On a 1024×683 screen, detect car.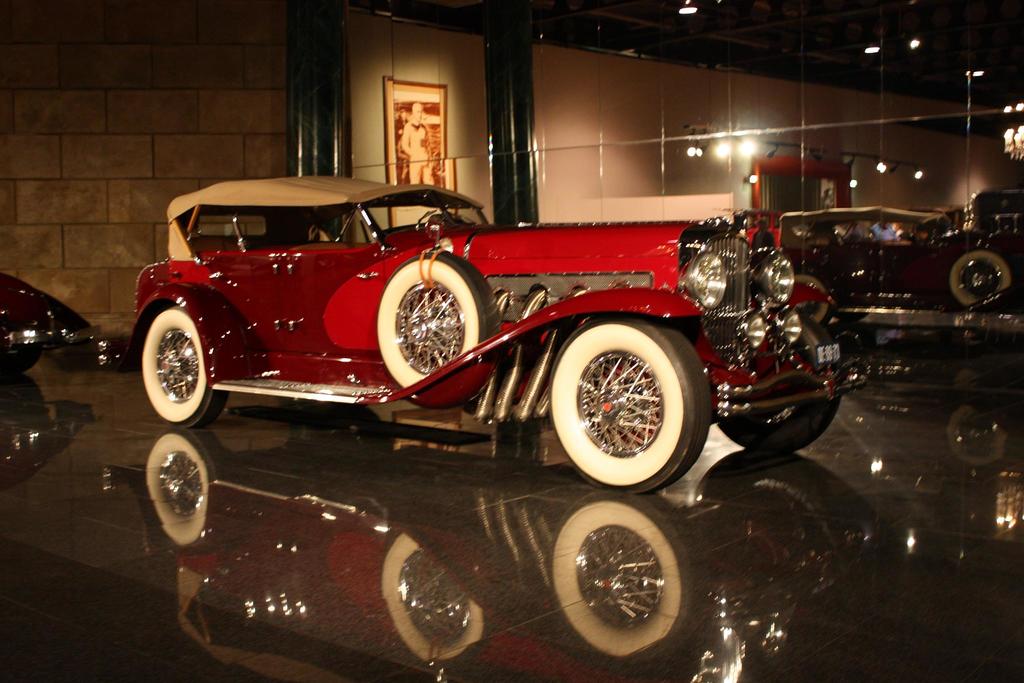
region(778, 204, 1014, 325).
